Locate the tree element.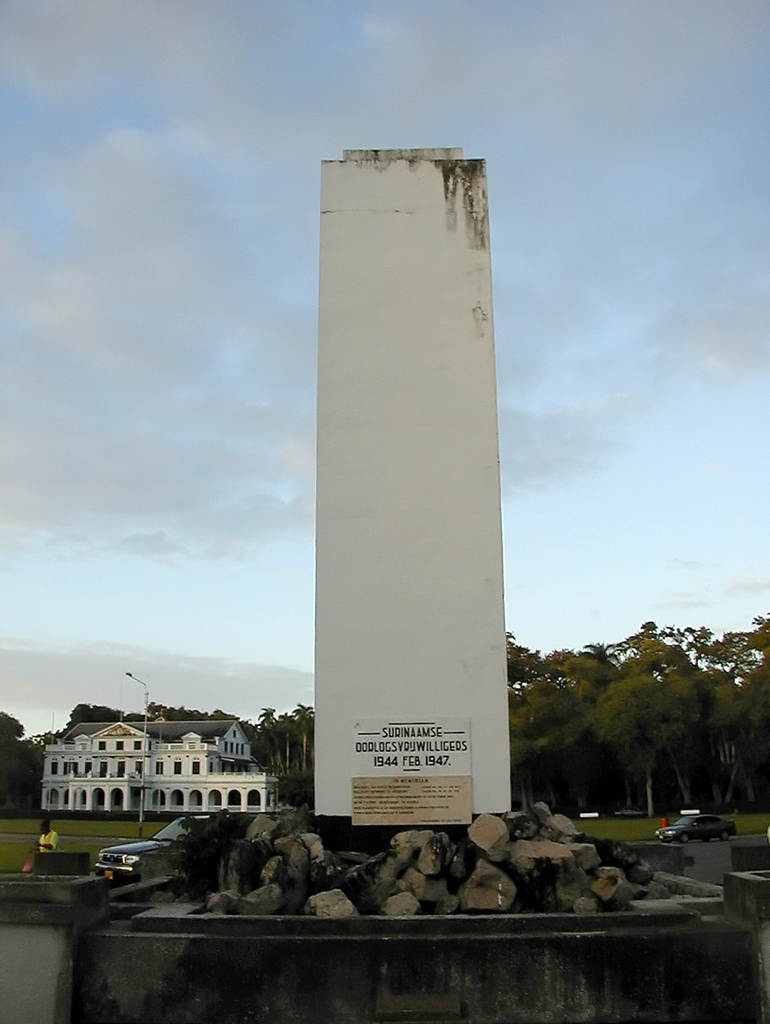
Element bbox: [x1=500, y1=606, x2=769, y2=809].
